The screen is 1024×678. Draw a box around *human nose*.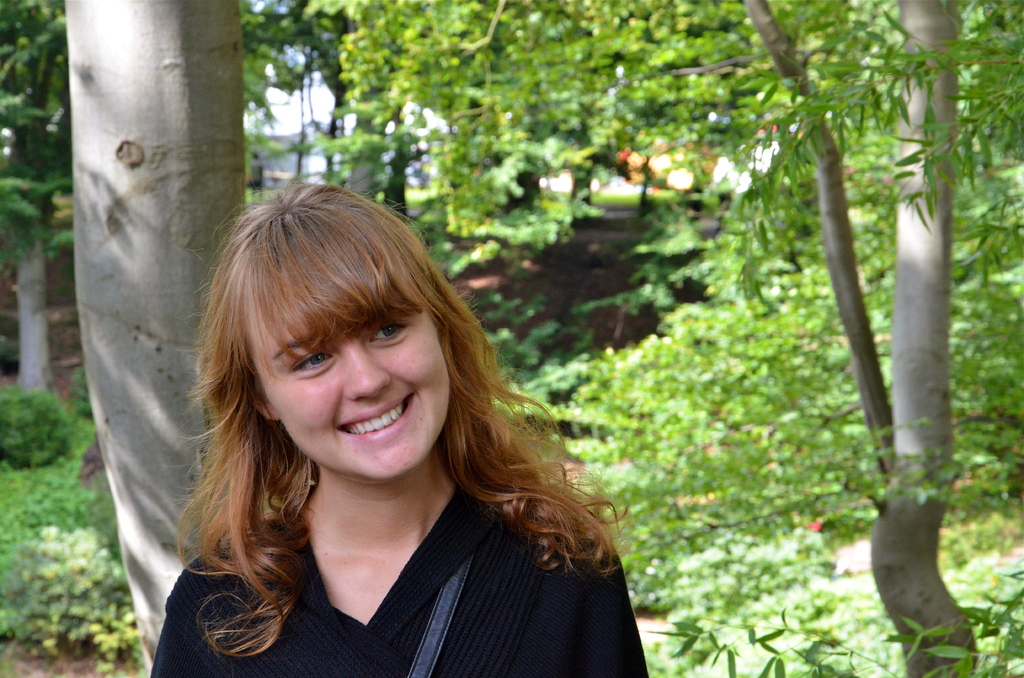
<bbox>345, 341, 387, 402</bbox>.
